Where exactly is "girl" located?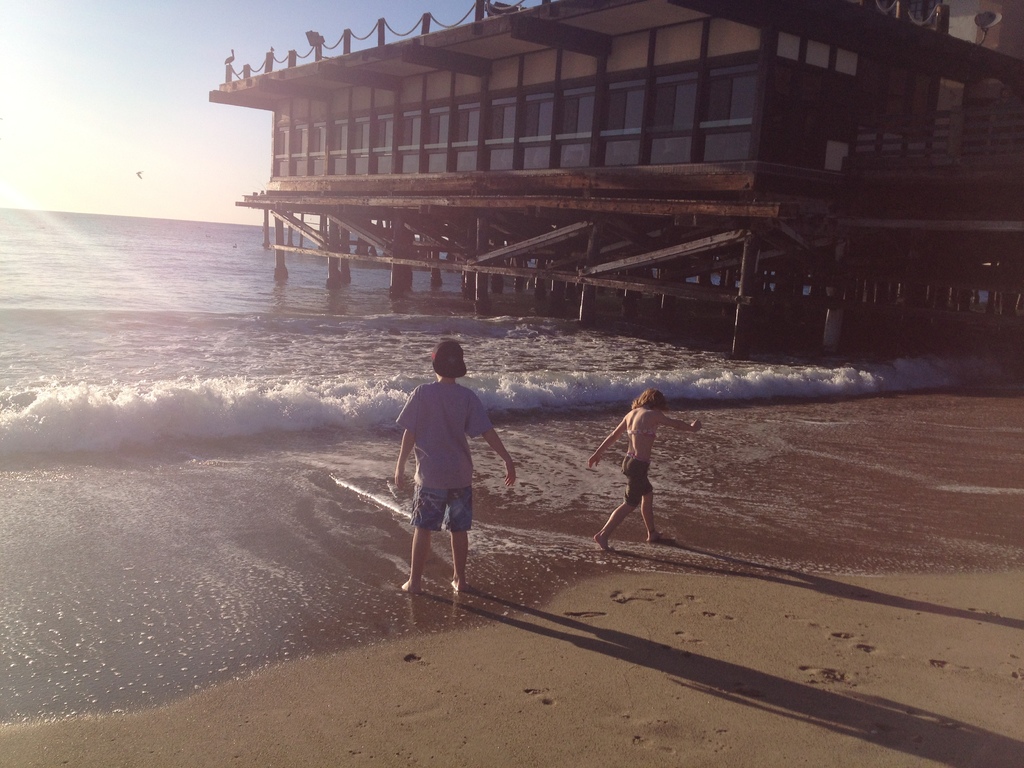
Its bounding box is (x1=583, y1=385, x2=706, y2=556).
